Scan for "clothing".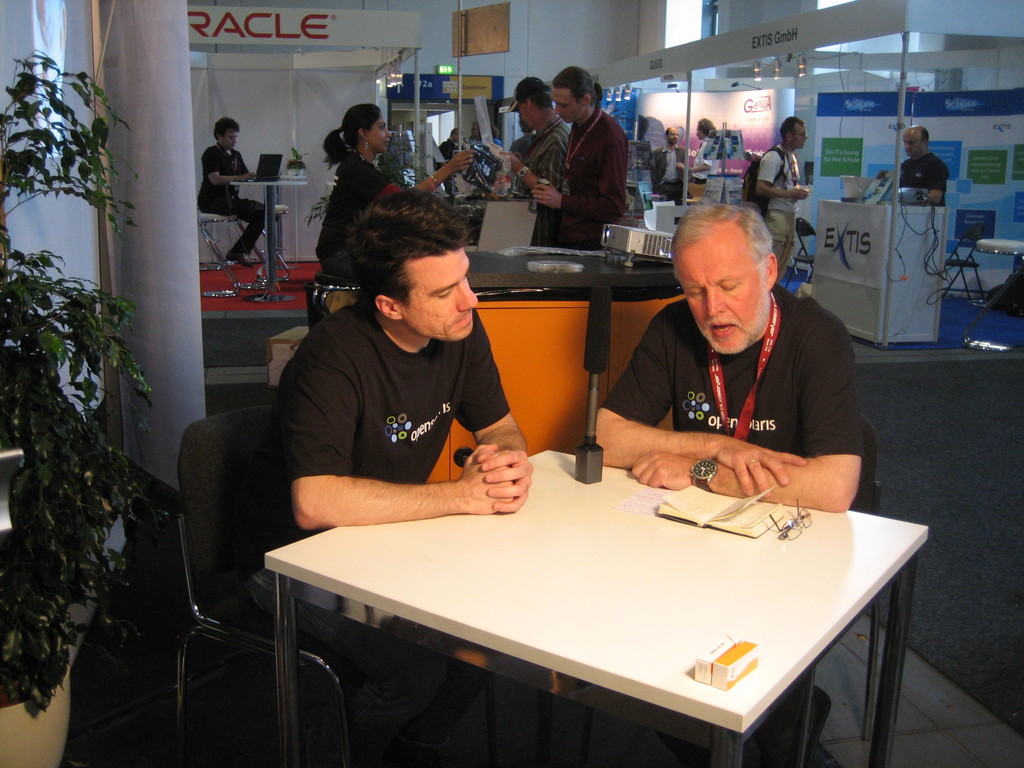
Scan result: 646 145 698 204.
